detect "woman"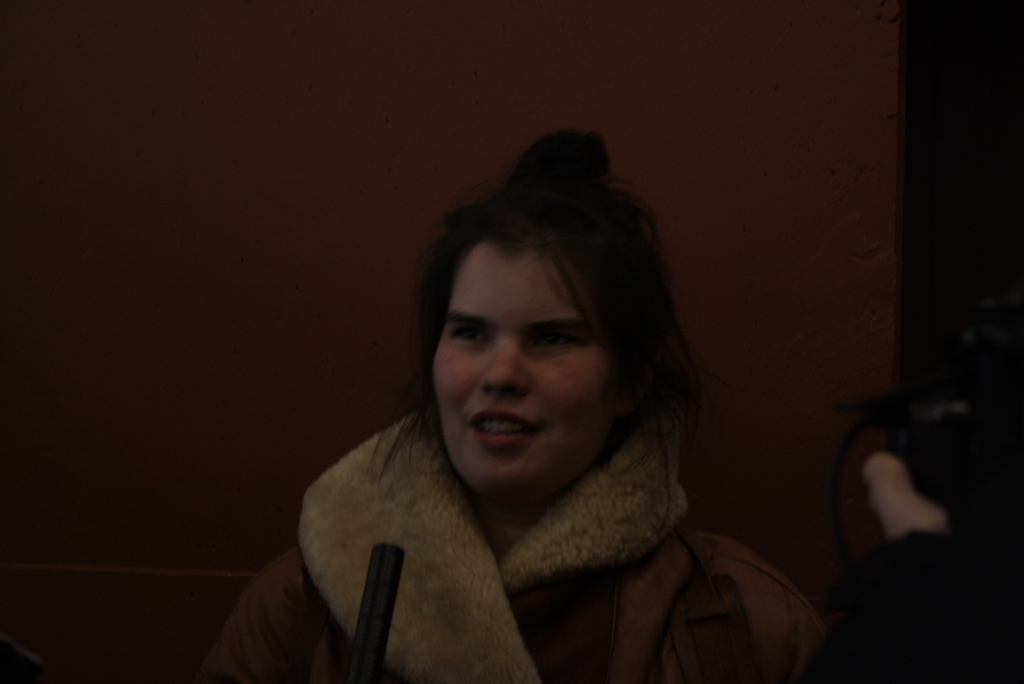
(x1=184, y1=162, x2=735, y2=683)
